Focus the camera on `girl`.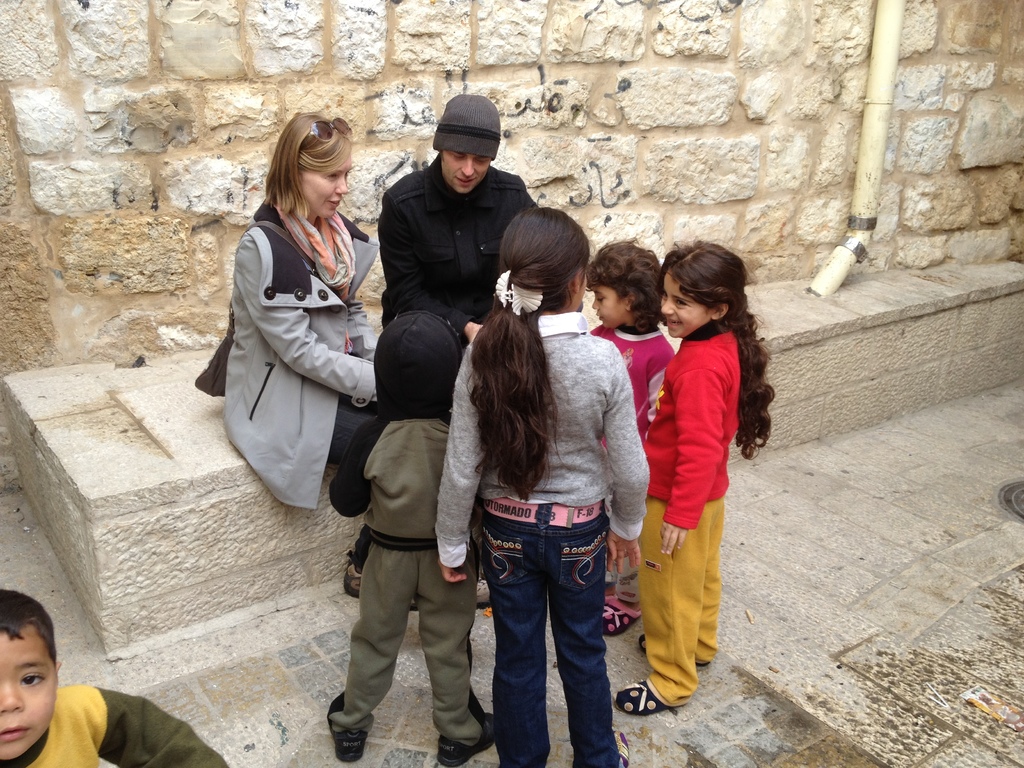
Focus region: (left=436, top=204, right=653, bottom=767).
